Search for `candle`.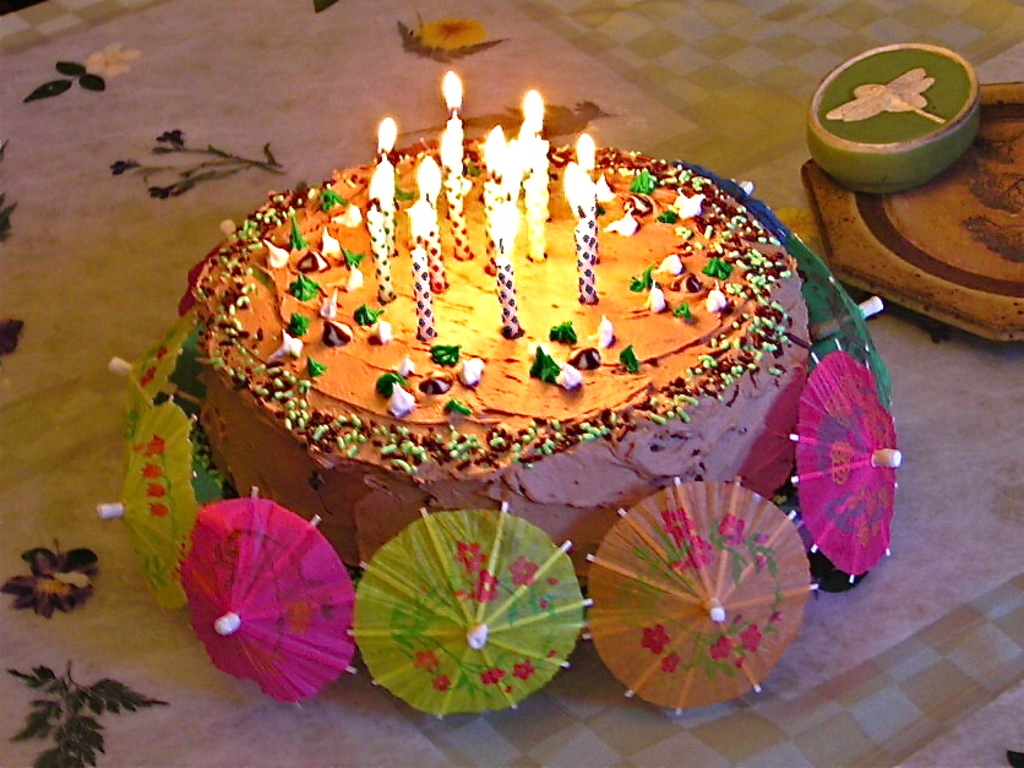
Found at select_region(486, 197, 516, 329).
